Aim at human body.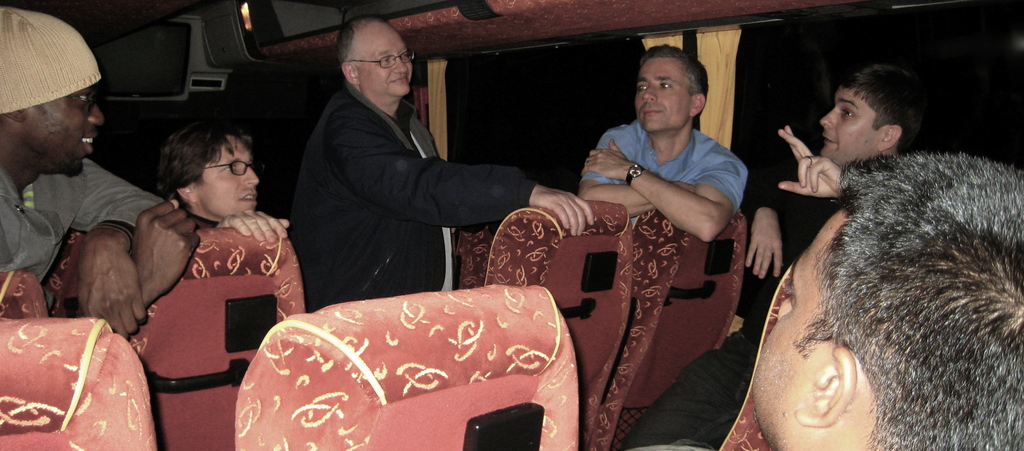
Aimed at box(578, 45, 748, 238).
